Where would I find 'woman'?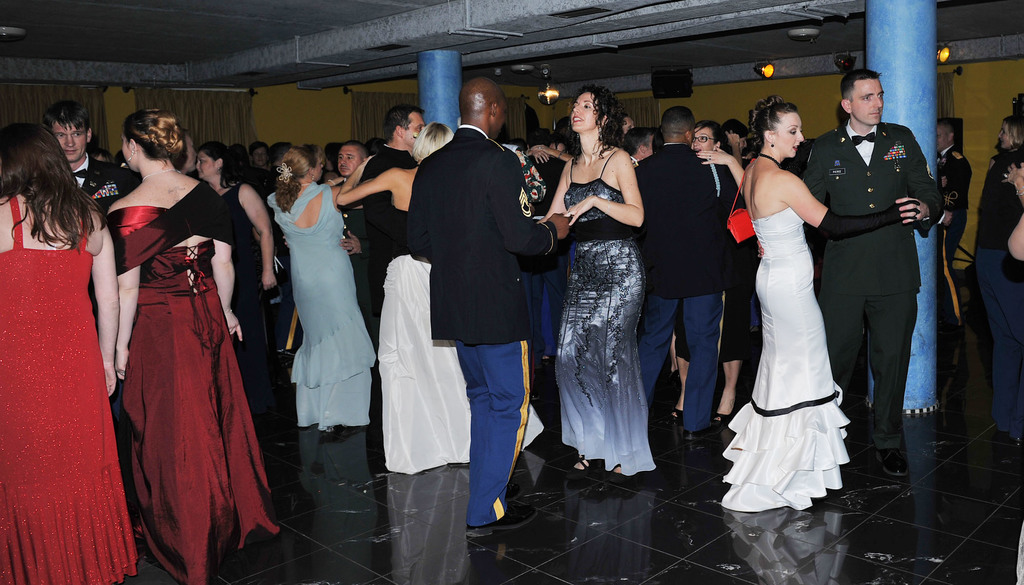
At <box>674,125,748,428</box>.
